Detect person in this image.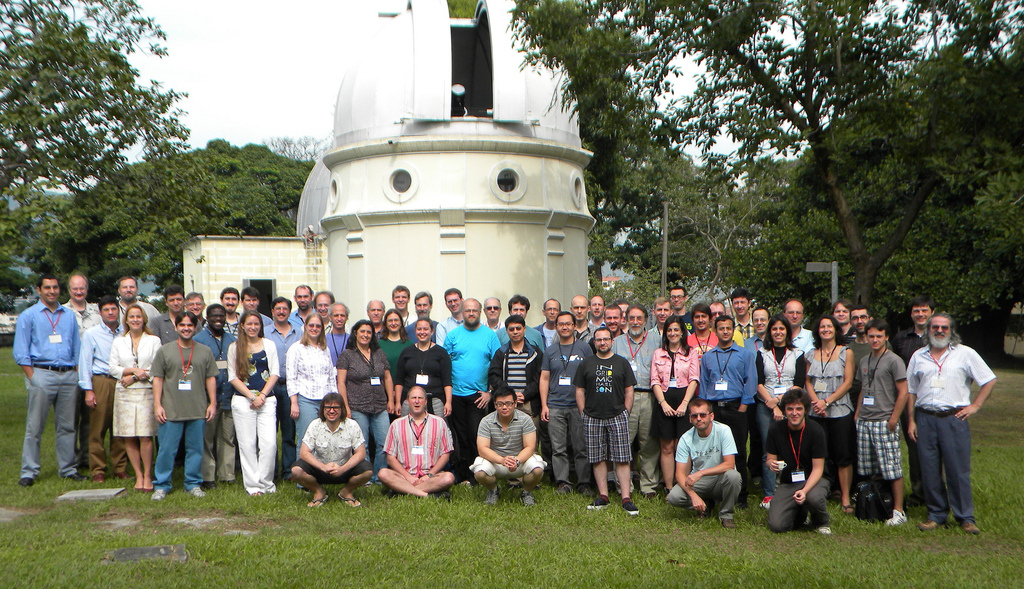
Detection: (x1=908, y1=317, x2=985, y2=531).
